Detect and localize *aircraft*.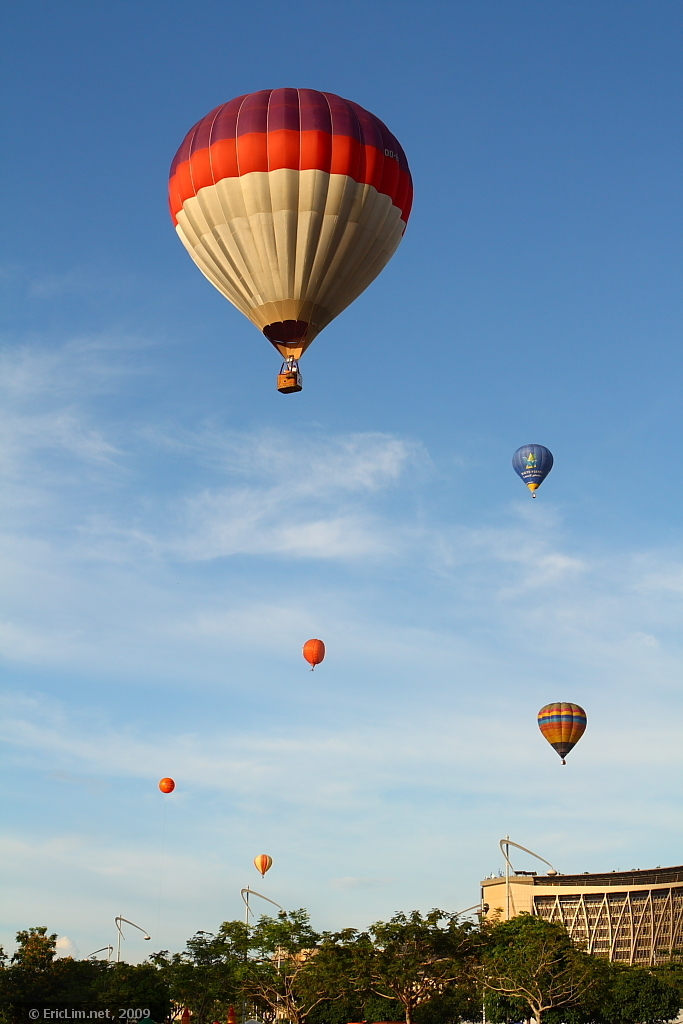
Localized at region(249, 852, 276, 875).
